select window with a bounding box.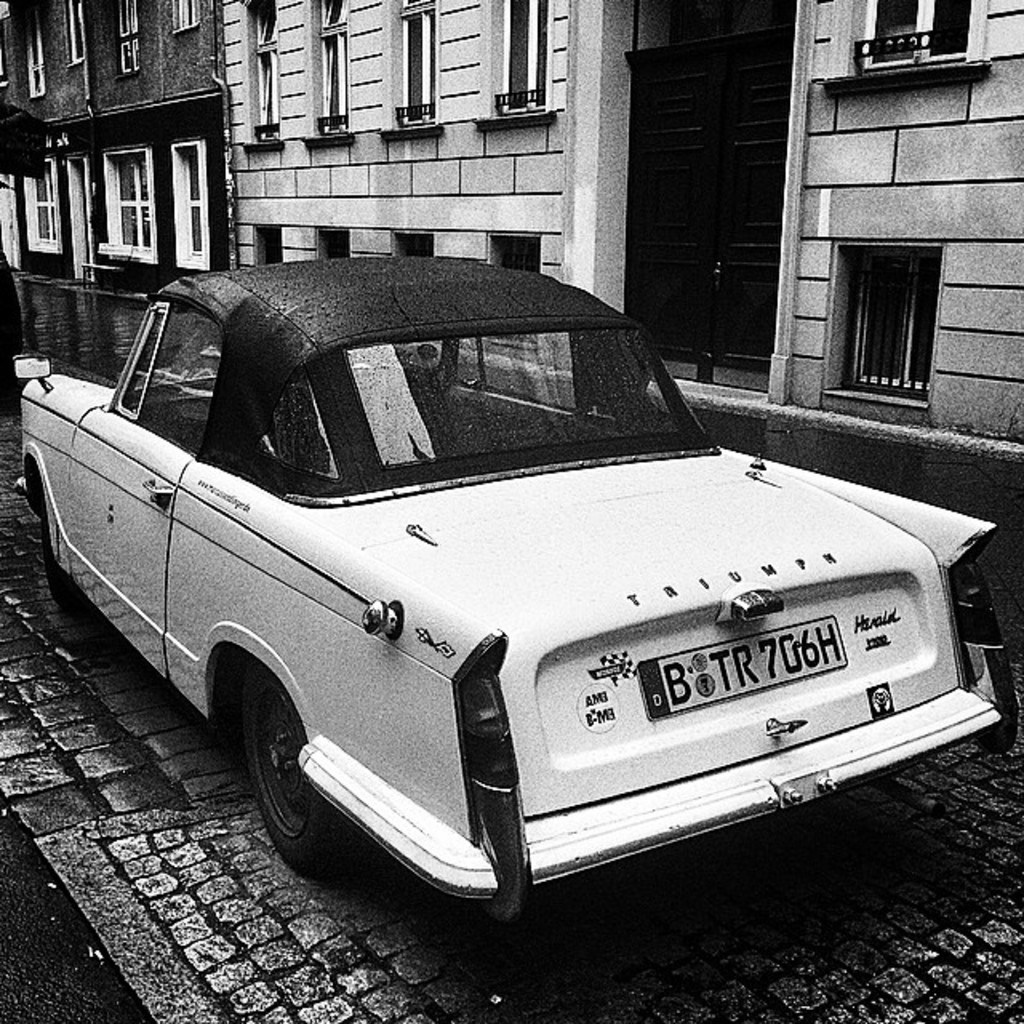
<region>170, 0, 202, 32</region>.
